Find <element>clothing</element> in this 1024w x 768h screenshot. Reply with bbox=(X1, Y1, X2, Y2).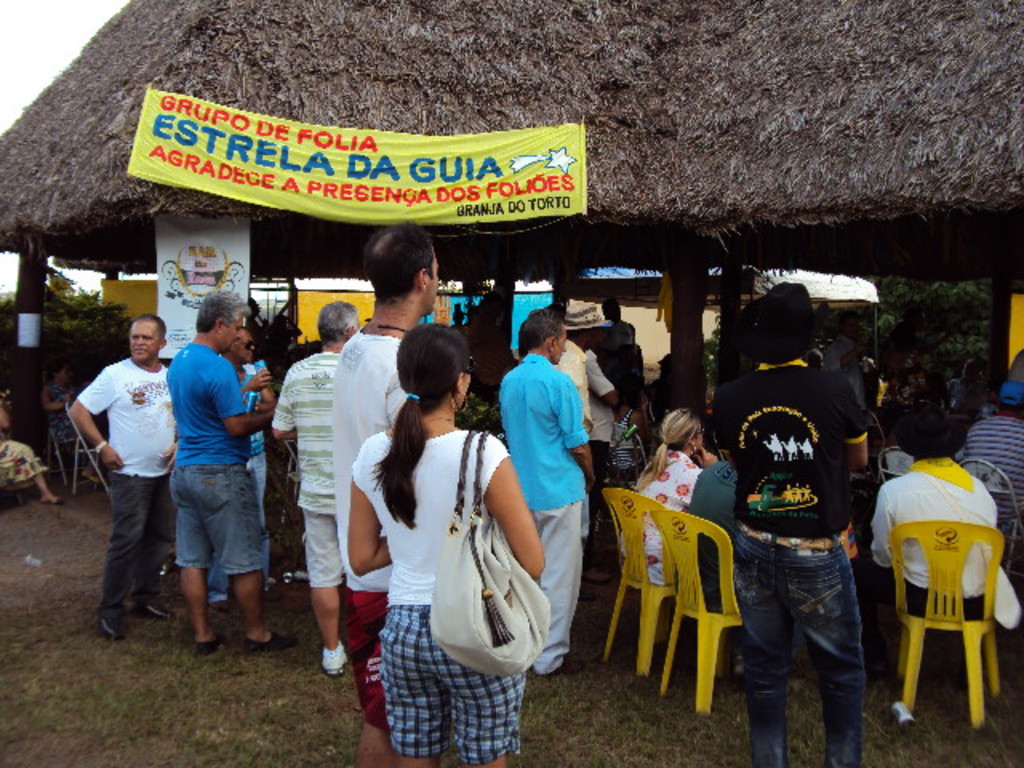
bbox=(392, 595, 525, 757).
